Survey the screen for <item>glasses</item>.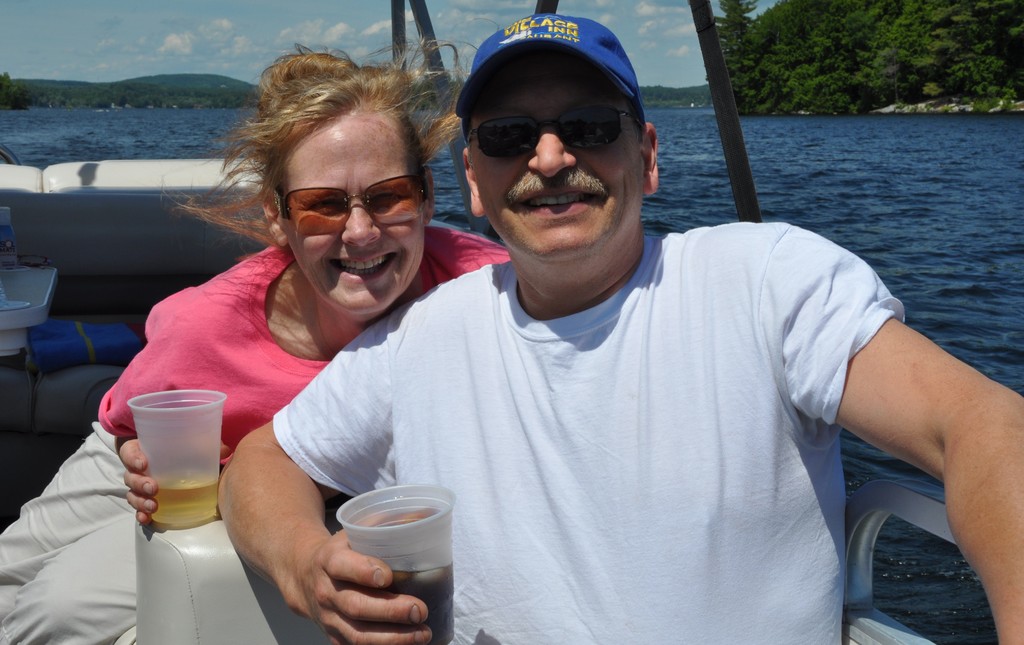
Survey found: [252,172,429,238].
